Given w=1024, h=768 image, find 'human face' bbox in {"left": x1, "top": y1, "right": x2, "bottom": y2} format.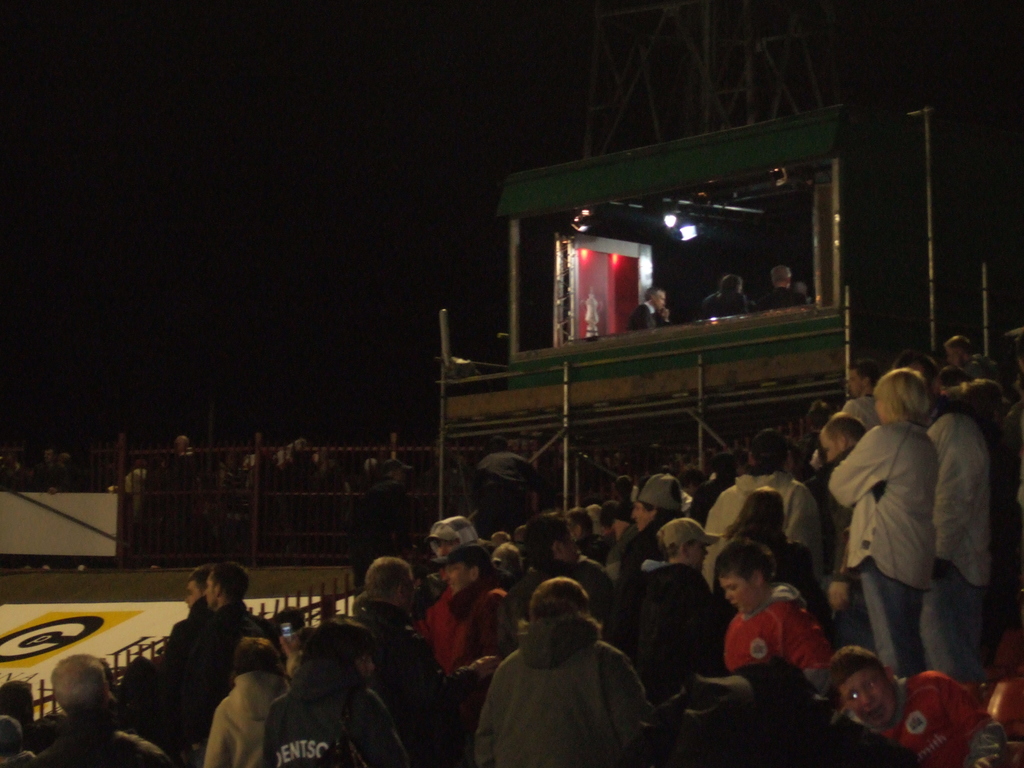
{"left": 718, "top": 580, "right": 755, "bottom": 610}.
